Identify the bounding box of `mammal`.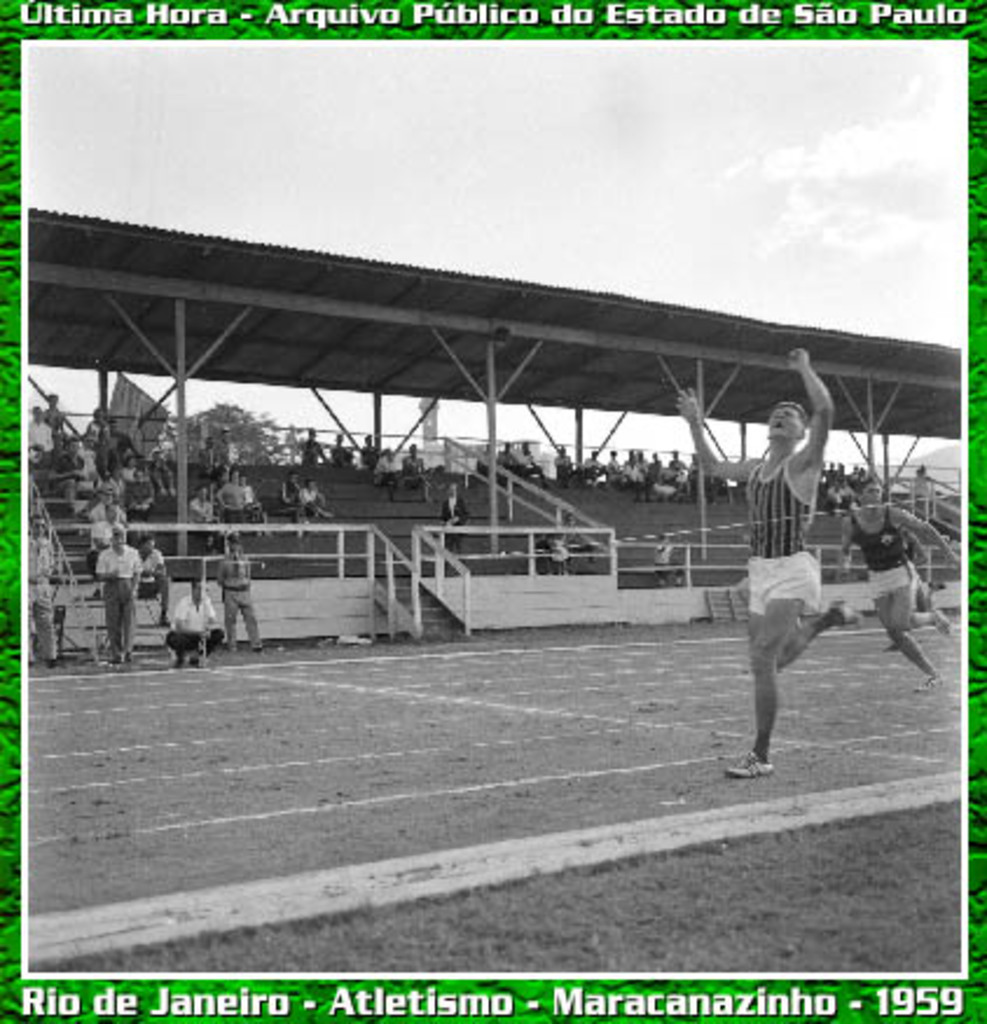
[402, 437, 430, 500].
